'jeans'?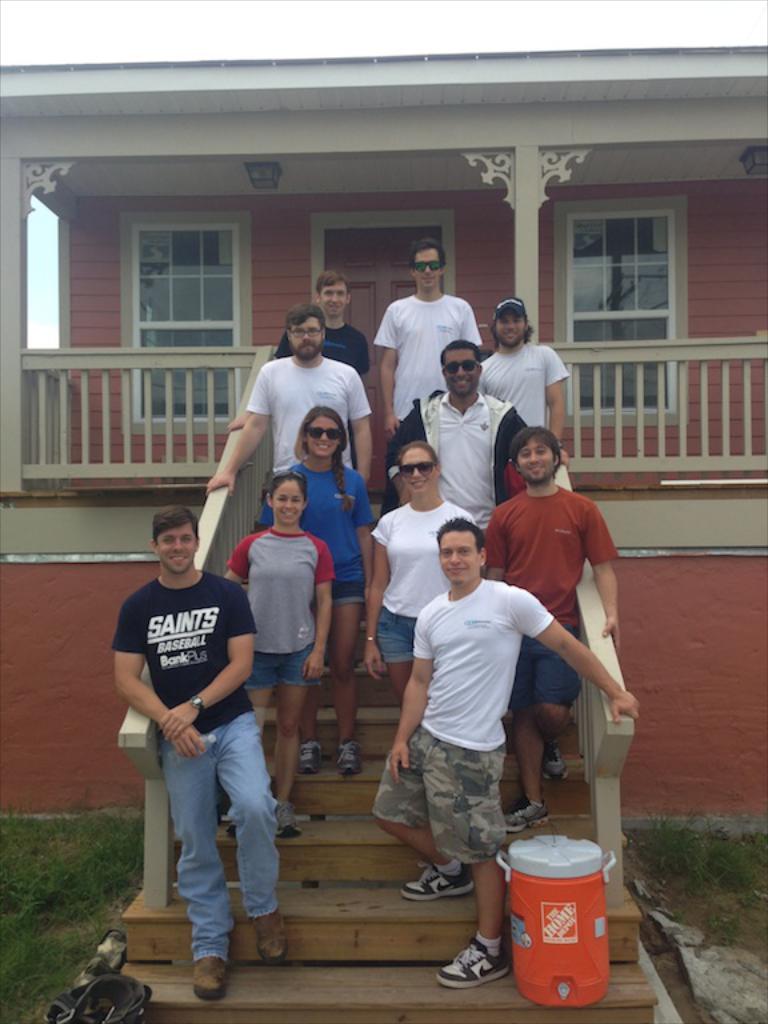
box=[523, 643, 575, 704]
